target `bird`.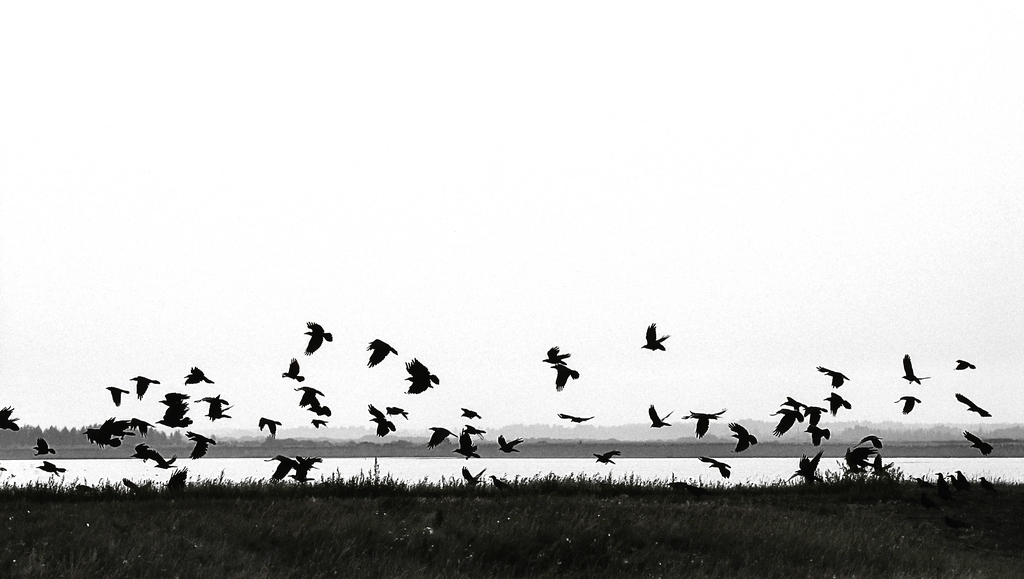
Target region: <region>367, 337, 399, 372</region>.
